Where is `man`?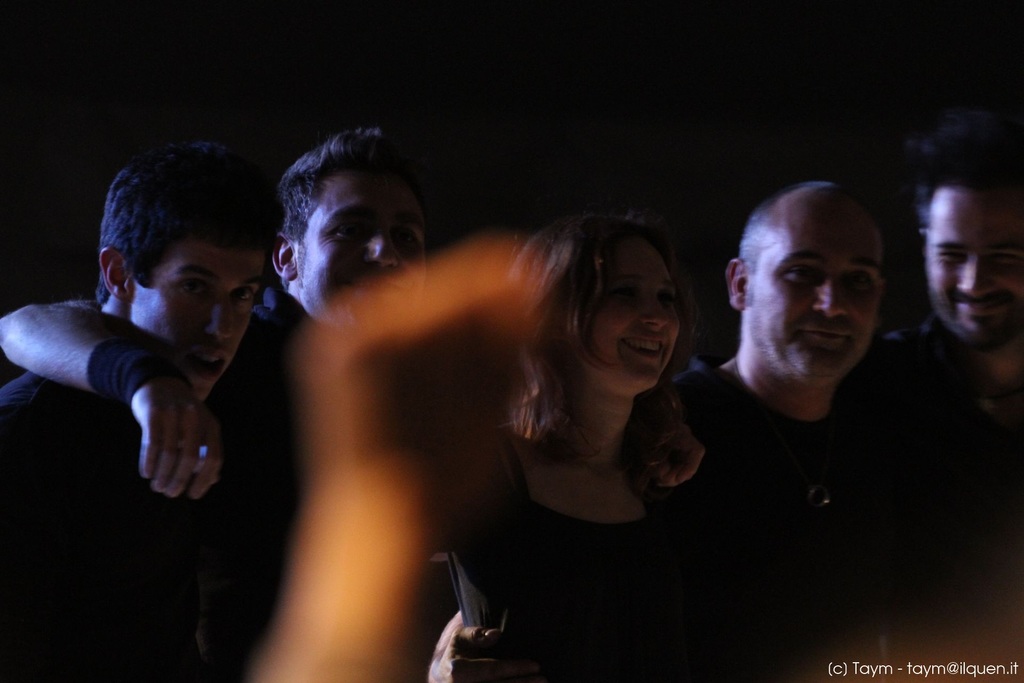
pyautogui.locateOnScreen(0, 122, 427, 499).
